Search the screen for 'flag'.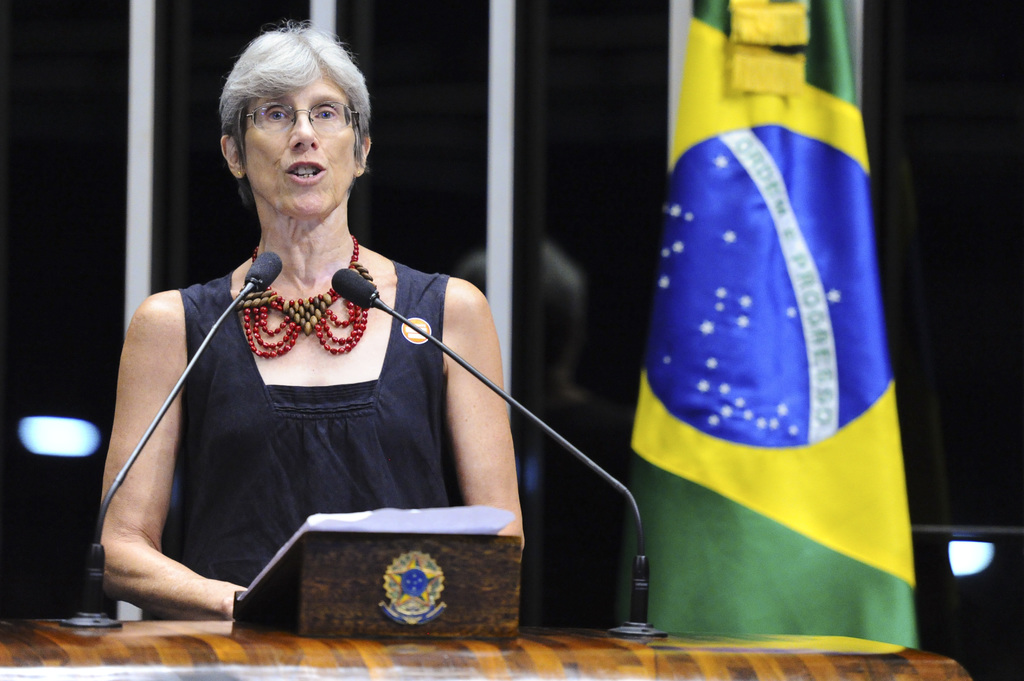
Found at Rect(627, 0, 915, 657).
